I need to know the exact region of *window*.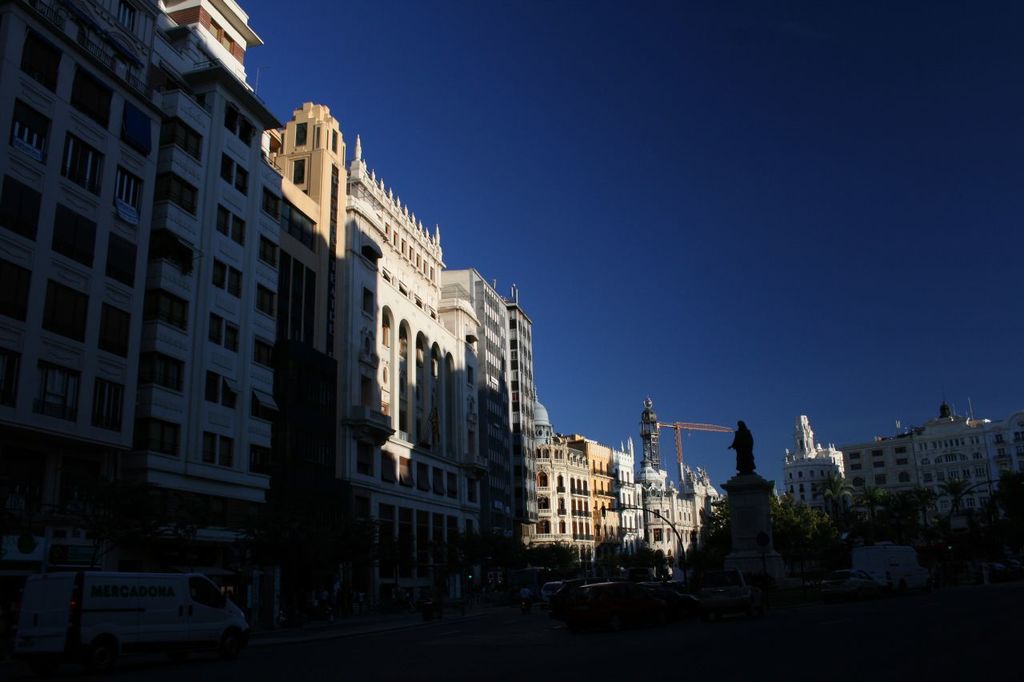
Region: region(295, 119, 307, 146).
